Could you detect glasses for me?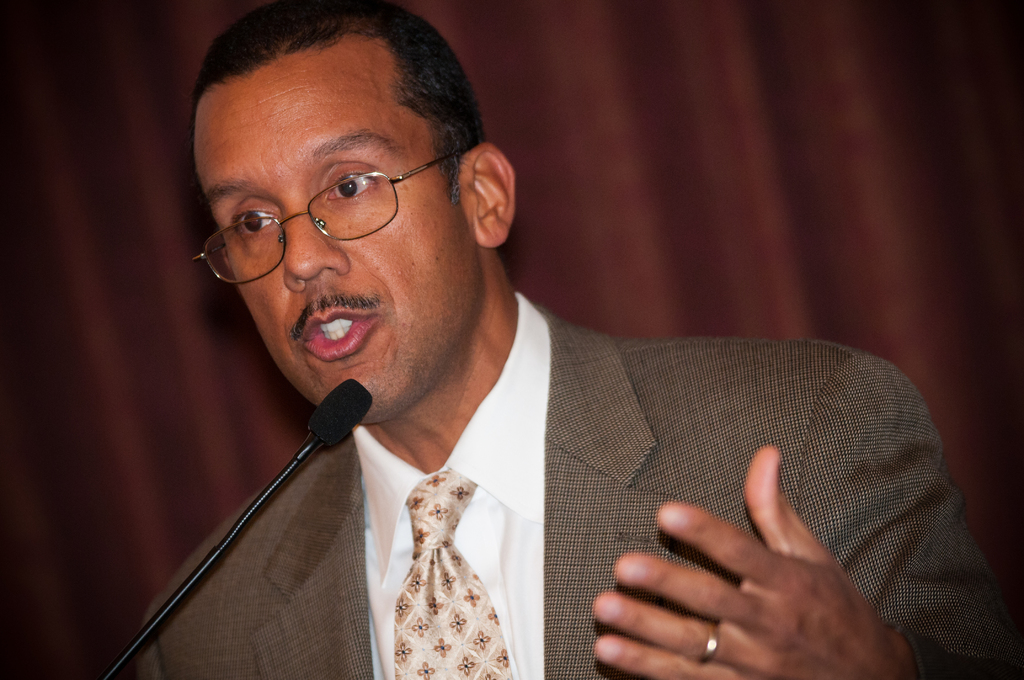
Detection result: {"left": 189, "top": 142, "right": 484, "bottom": 295}.
